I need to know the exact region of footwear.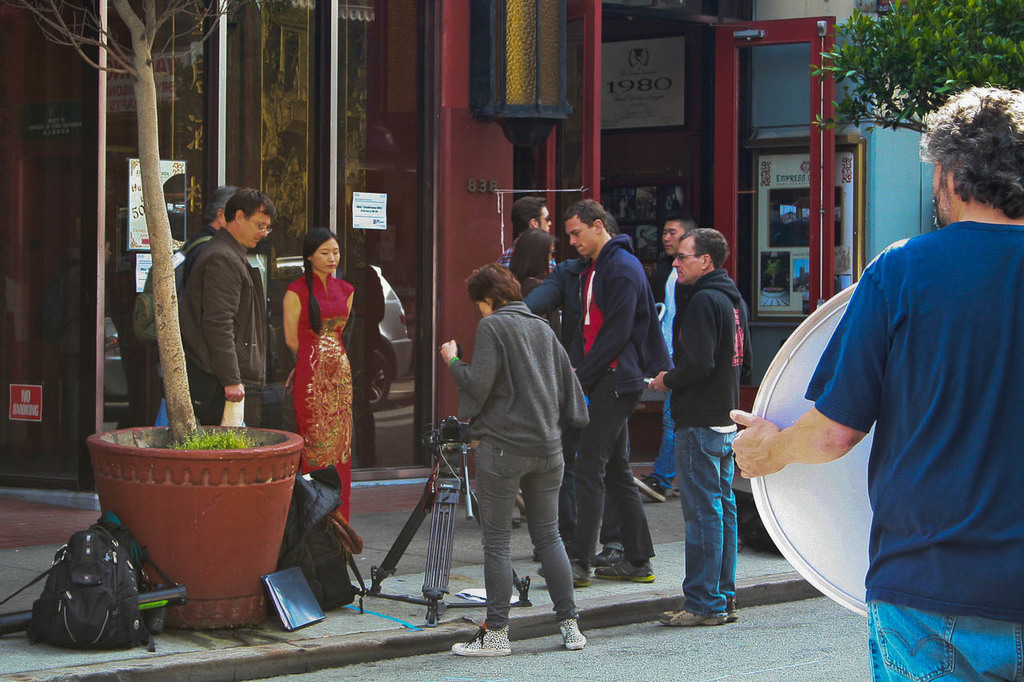
Region: (x1=658, y1=609, x2=726, y2=628).
